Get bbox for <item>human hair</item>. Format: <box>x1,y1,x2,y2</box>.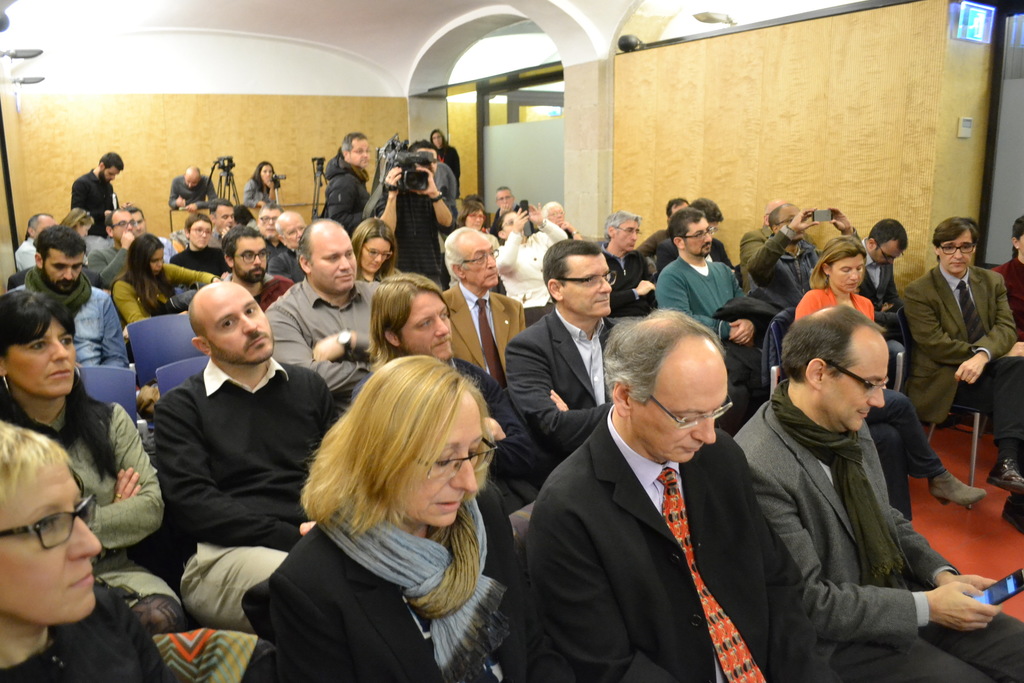
<box>218,227,266,262</box>.
